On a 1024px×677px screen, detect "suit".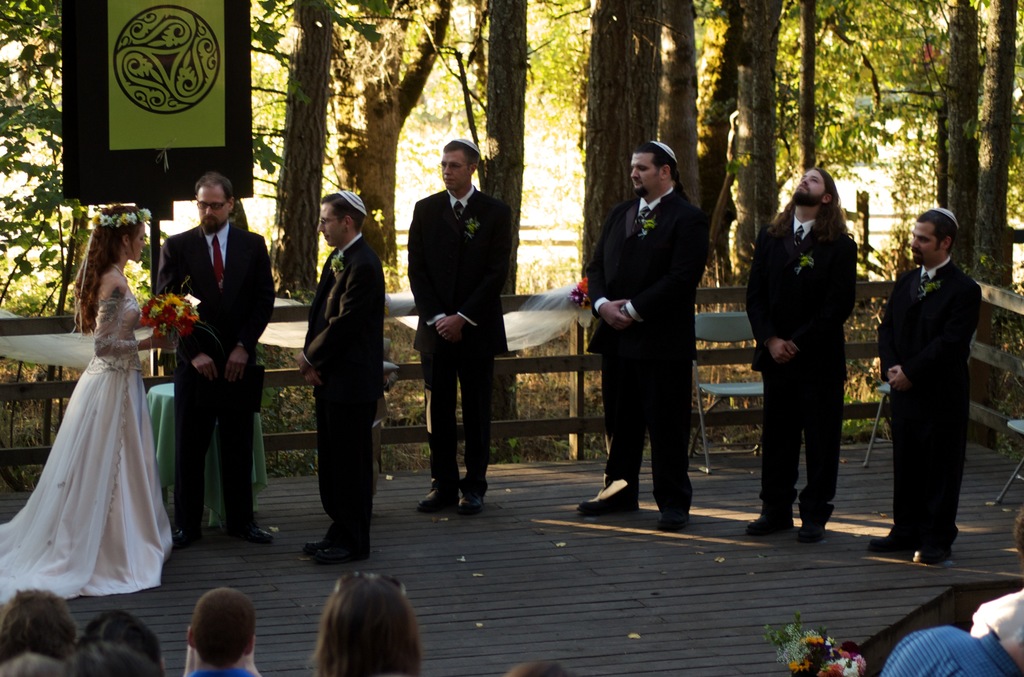
locate(155, 224, 277, 526).
